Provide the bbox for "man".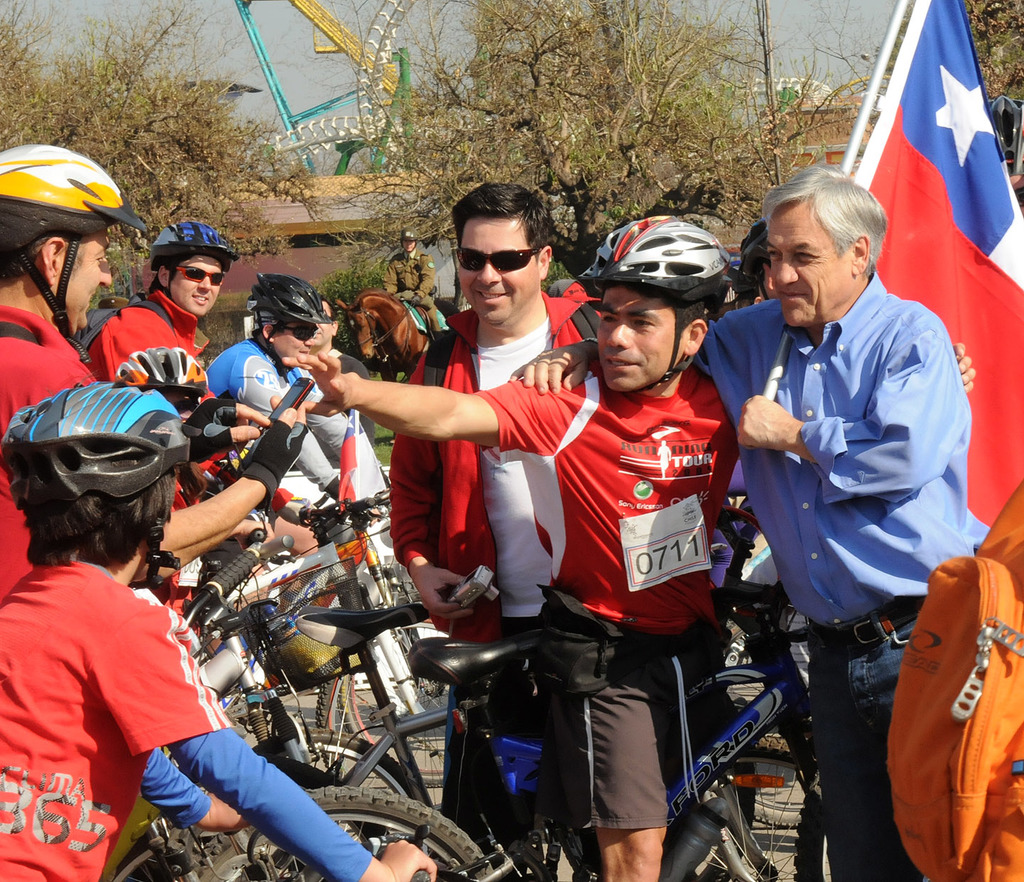
382 183 601 767.
